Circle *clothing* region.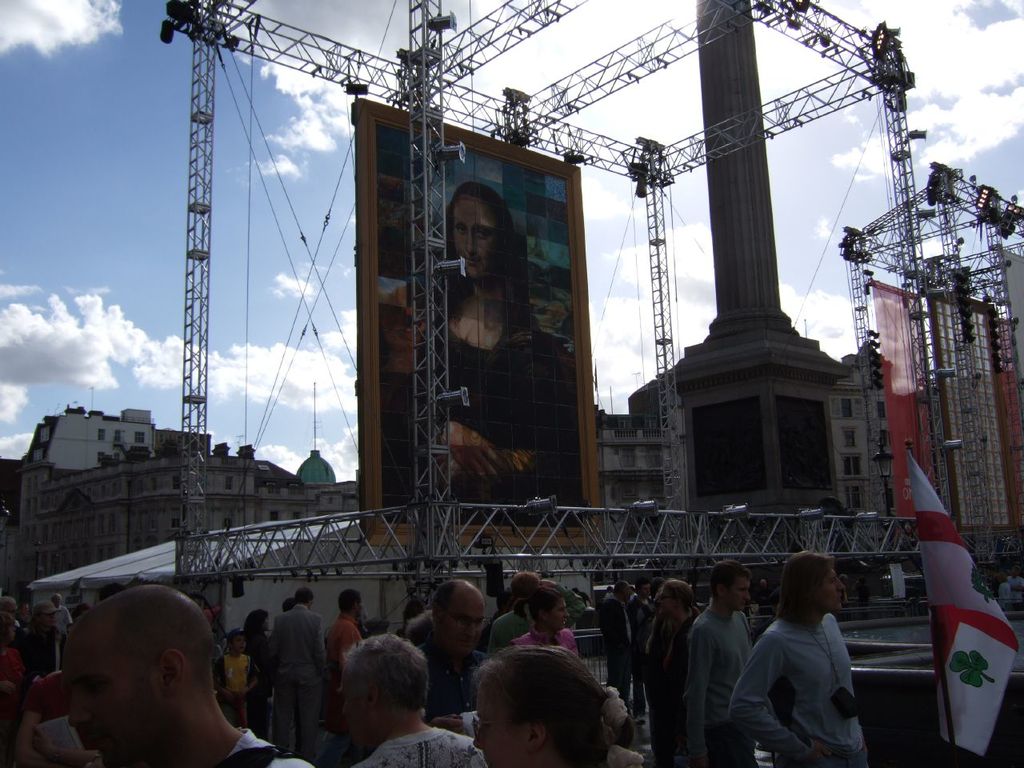
Region: left=19, top=618, right=48, bottom=683.
